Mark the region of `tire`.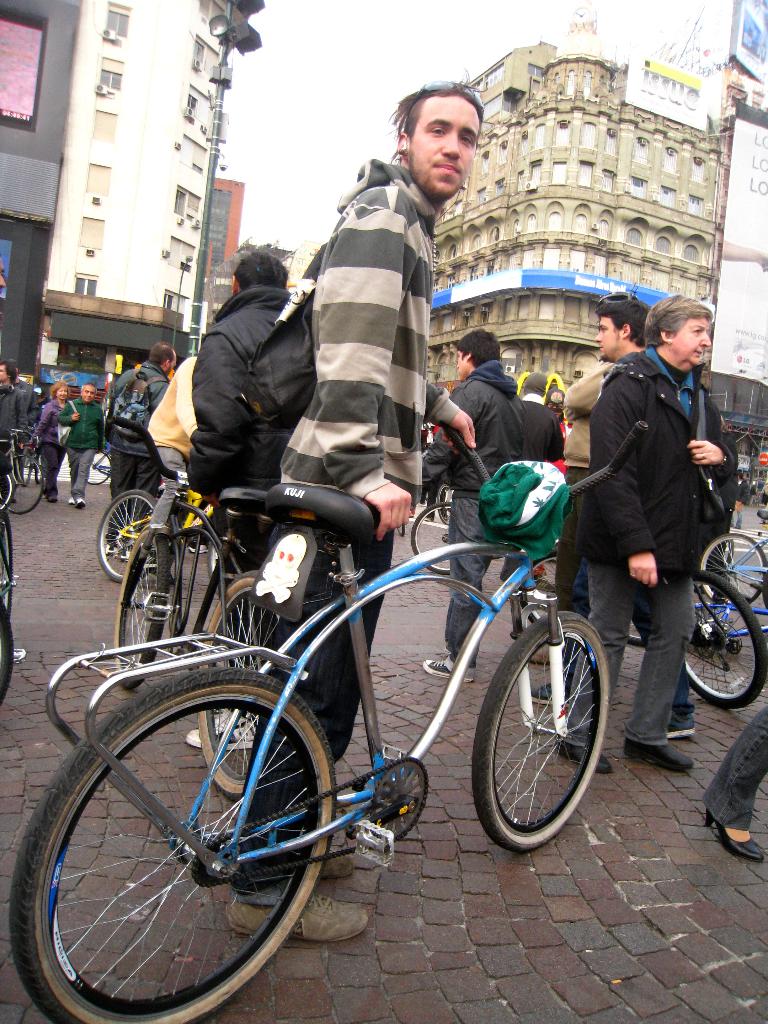
Region: Rect(685, 570, 765, 708).
